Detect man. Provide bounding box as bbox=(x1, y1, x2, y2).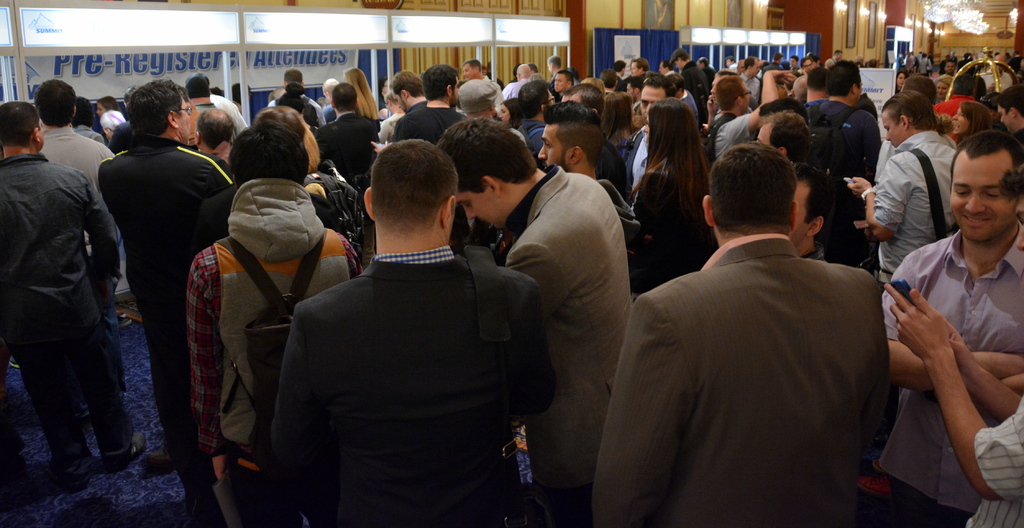
bbox=(0, 98, 145, 490).
